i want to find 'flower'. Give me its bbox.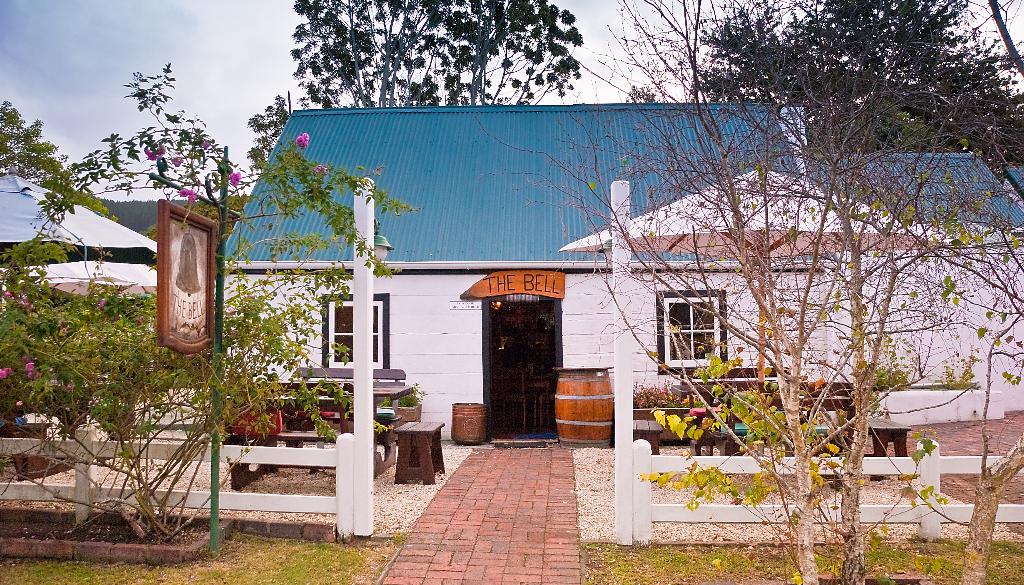
l=24, t=365, r=36, b=381.
